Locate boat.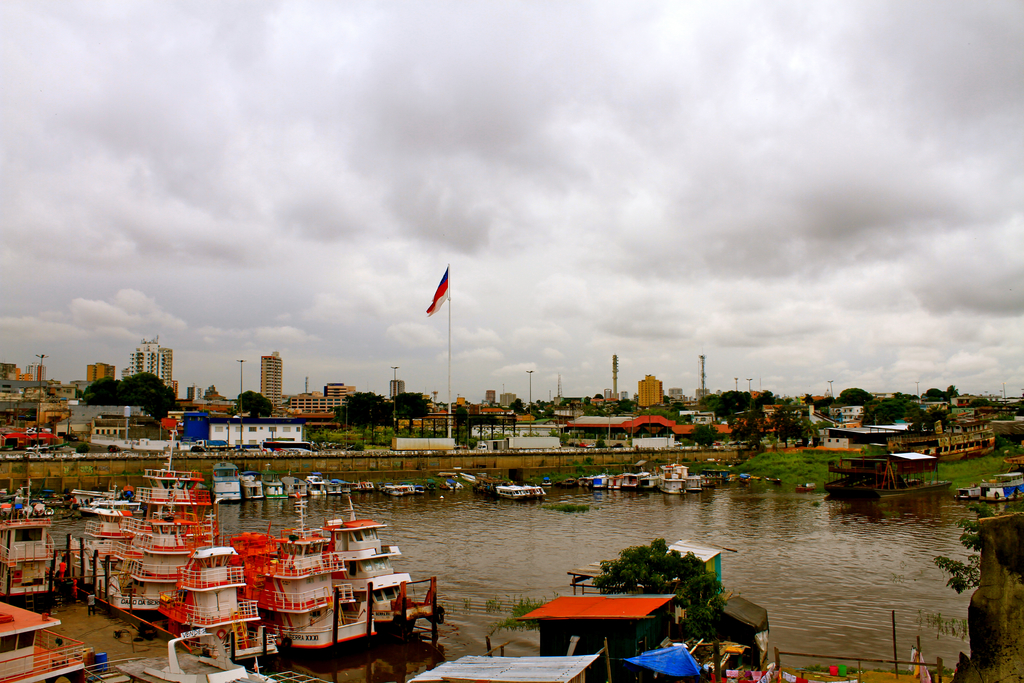
Bounding box: {"x1": 625, "y1": 475, "x2": 641, "y2": 488}.
